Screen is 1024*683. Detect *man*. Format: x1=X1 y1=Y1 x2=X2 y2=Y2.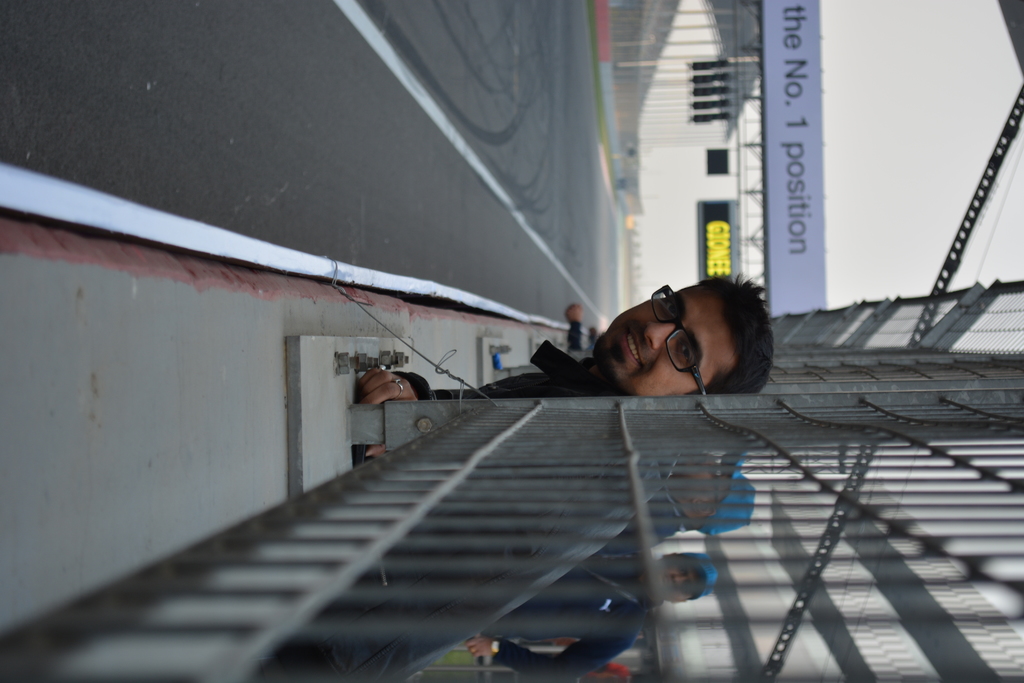
x1=463 y1=536 x2=717 y2=682.
